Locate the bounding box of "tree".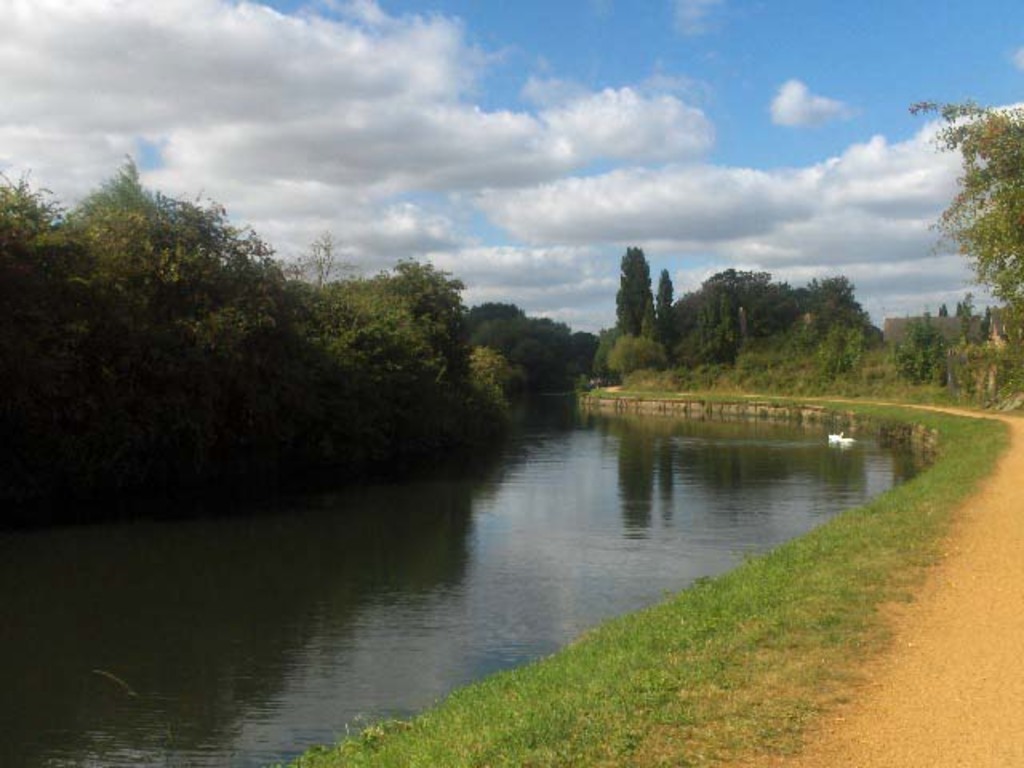
Bounding box: rect(939, 304, 949, 317).
